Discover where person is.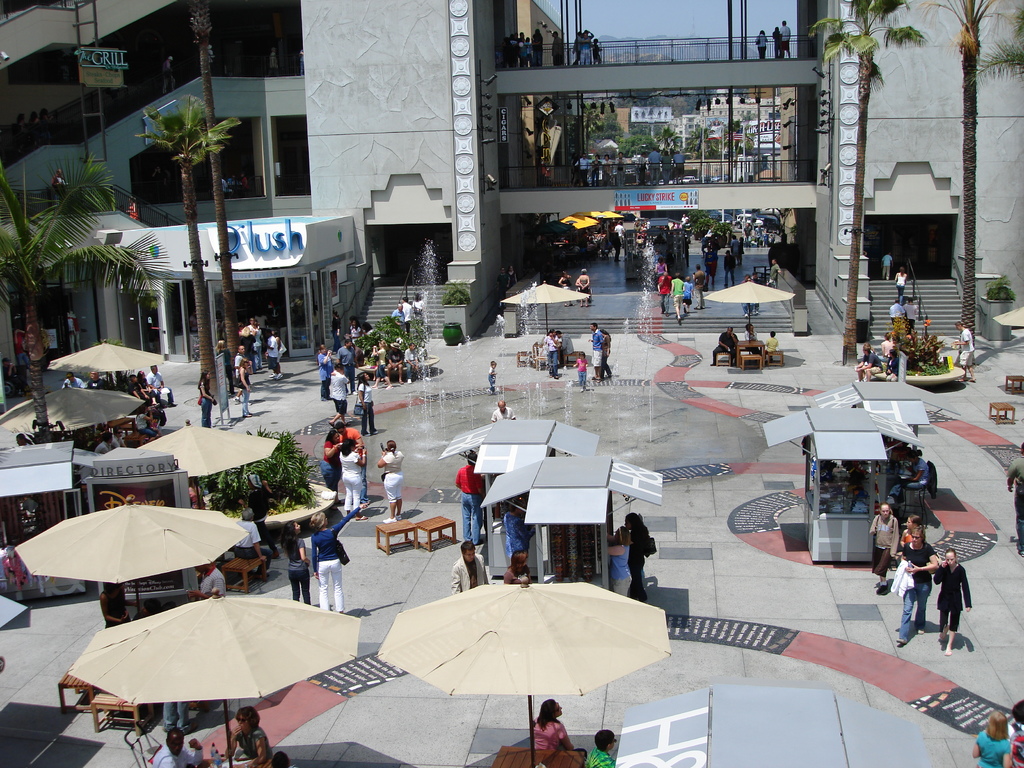
Discovered at bbox(895, 264, 910, 295).
